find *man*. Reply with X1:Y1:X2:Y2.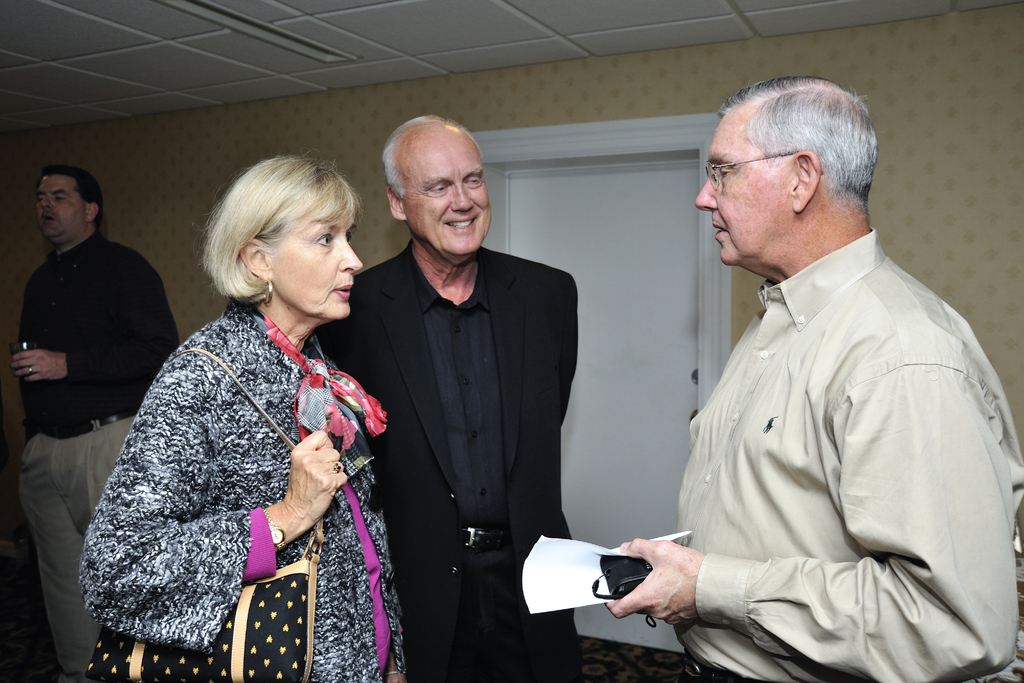
4:162:186:682.
